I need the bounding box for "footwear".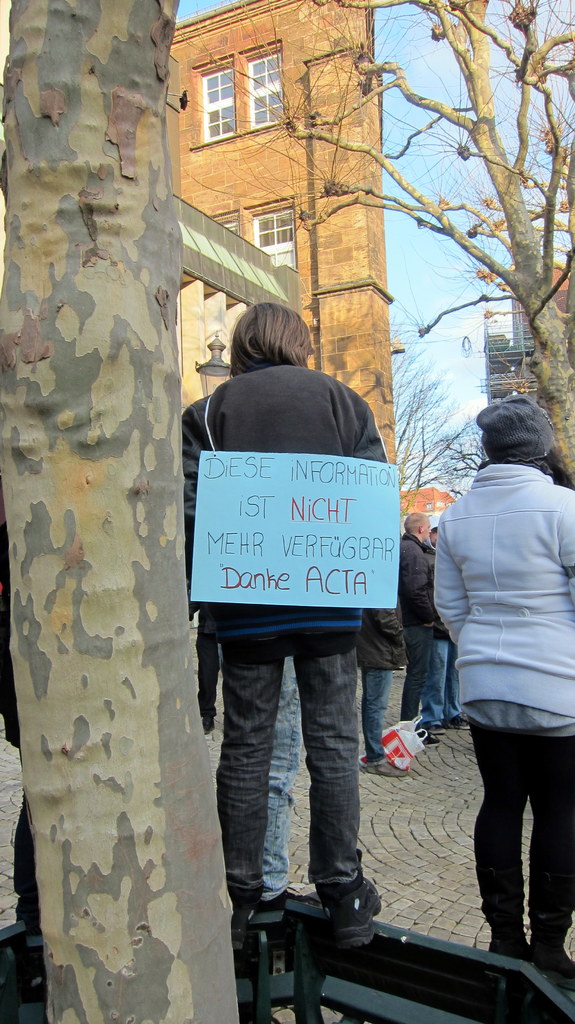
Here it is: <box>305,871,384,927</box>.
